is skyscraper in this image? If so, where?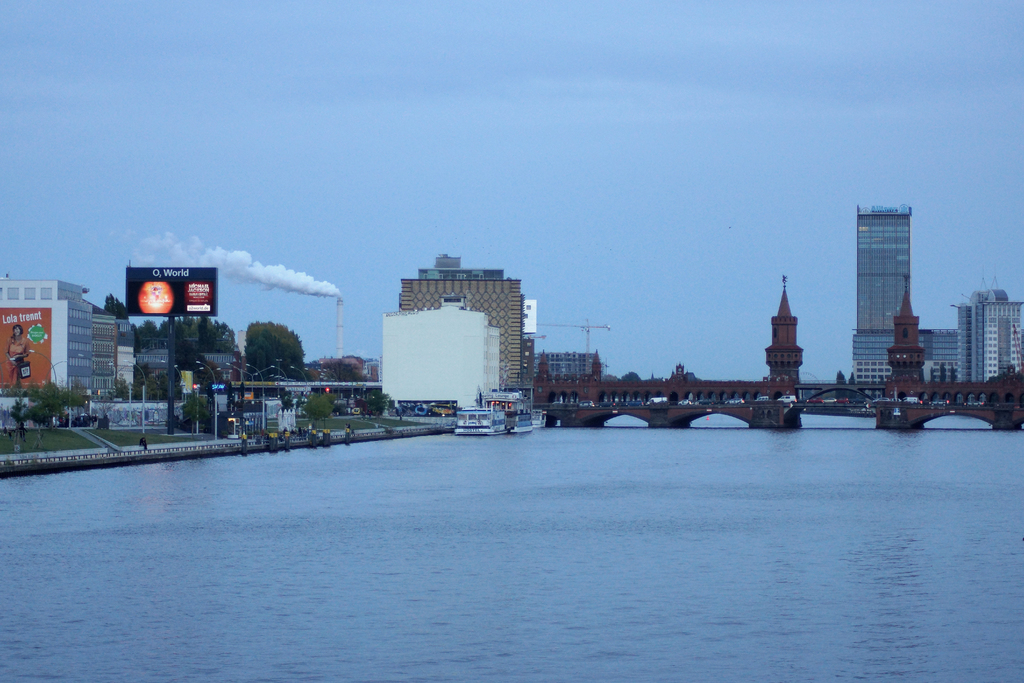
Yes, at <bbox>942, 283, 1023, 386</bbox>.
